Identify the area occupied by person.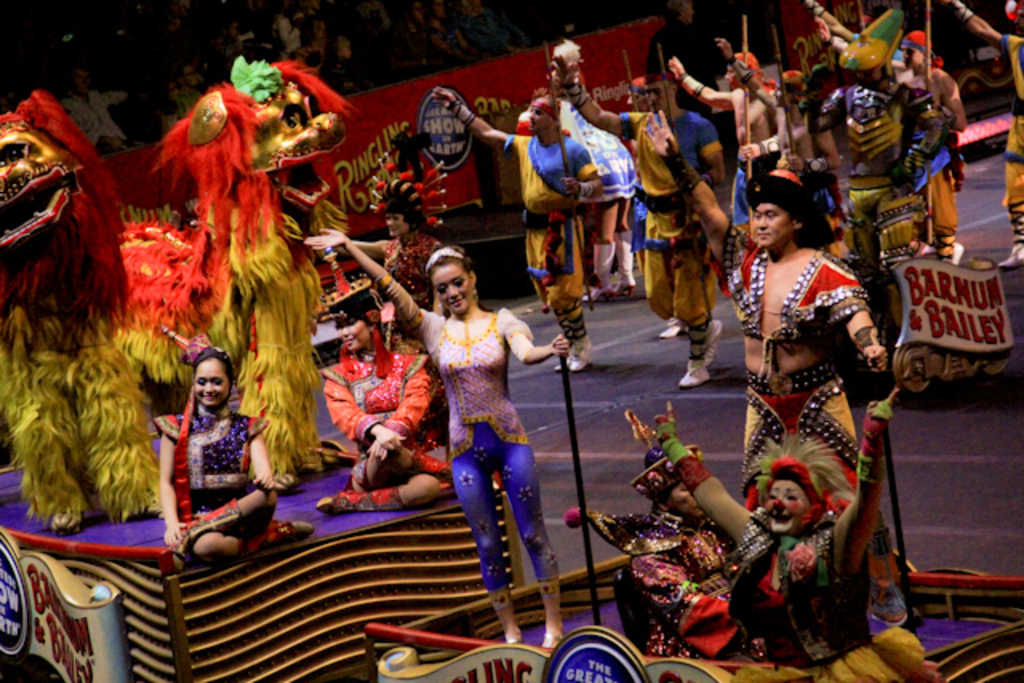
Area: Rect(304, 283, 501, 515).
